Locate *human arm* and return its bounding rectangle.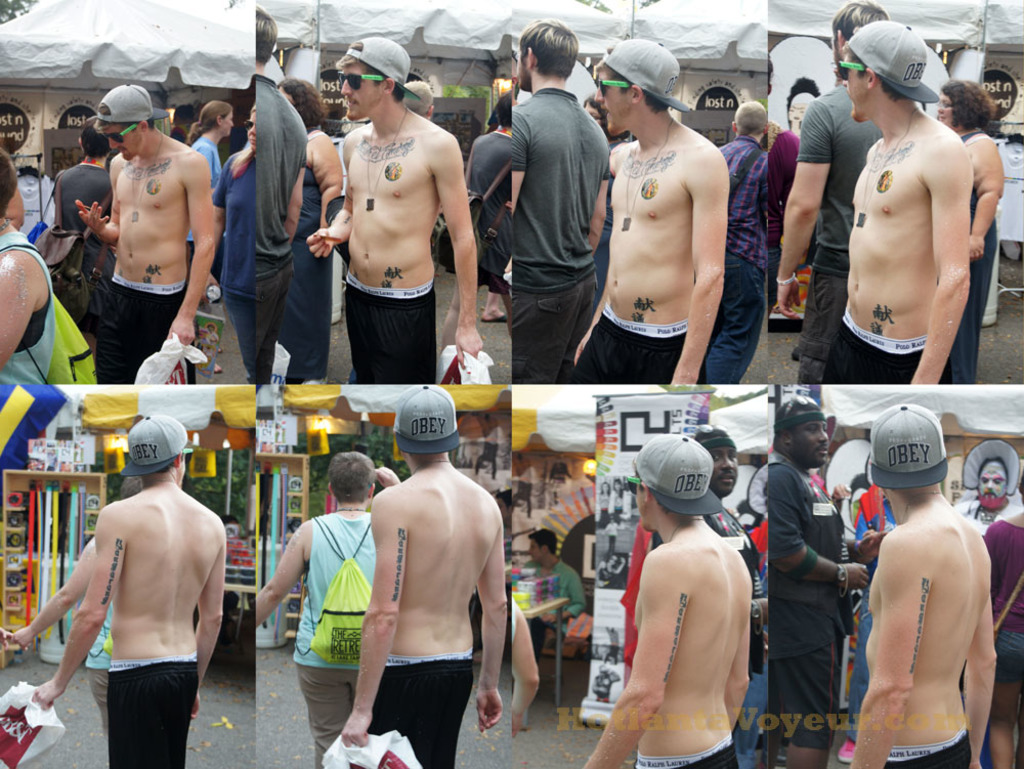
[x1=307, y1=128, x2=352, y2=263].
